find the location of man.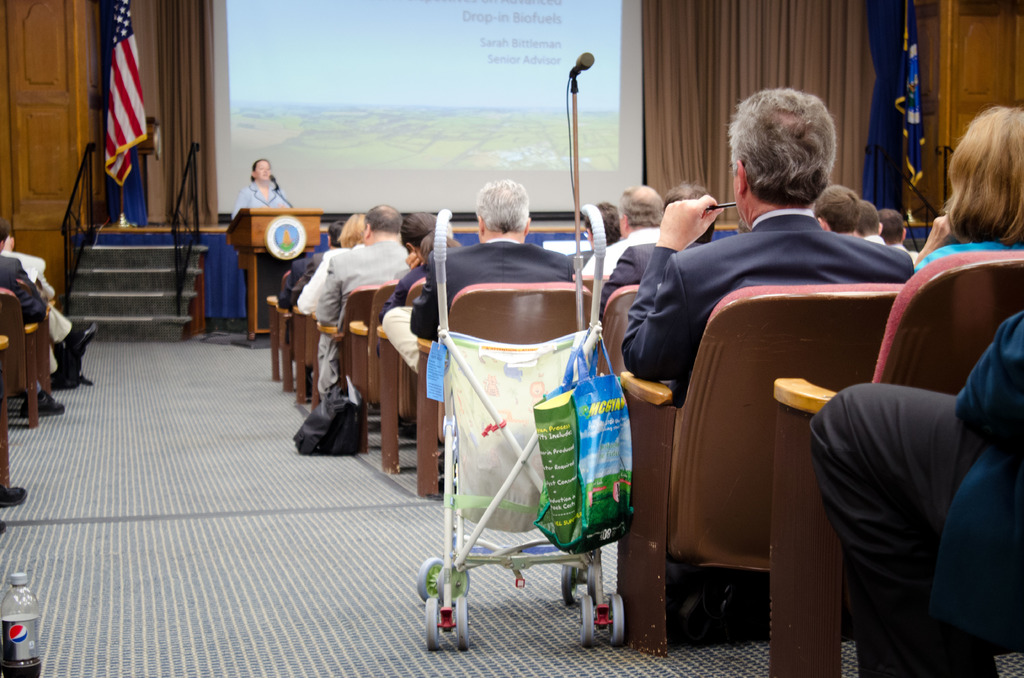
Location: locate(383, 177, 582, 376).
